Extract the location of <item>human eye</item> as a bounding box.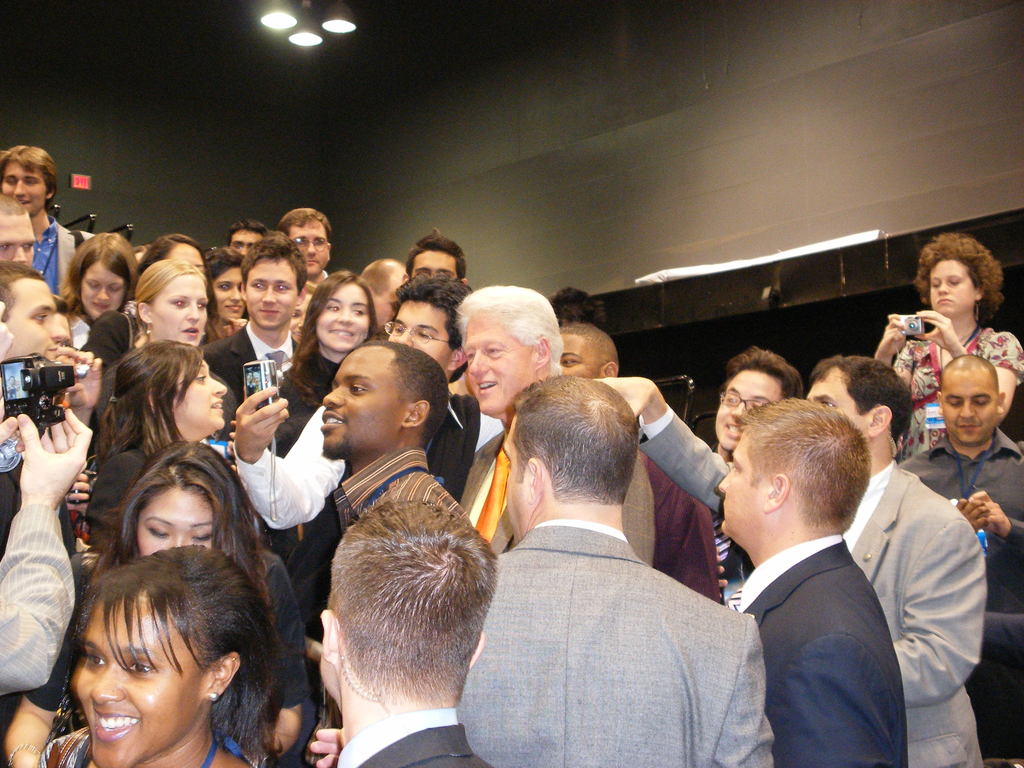
pyautogui.locateOnScreen(975, 395, 988, 406).
